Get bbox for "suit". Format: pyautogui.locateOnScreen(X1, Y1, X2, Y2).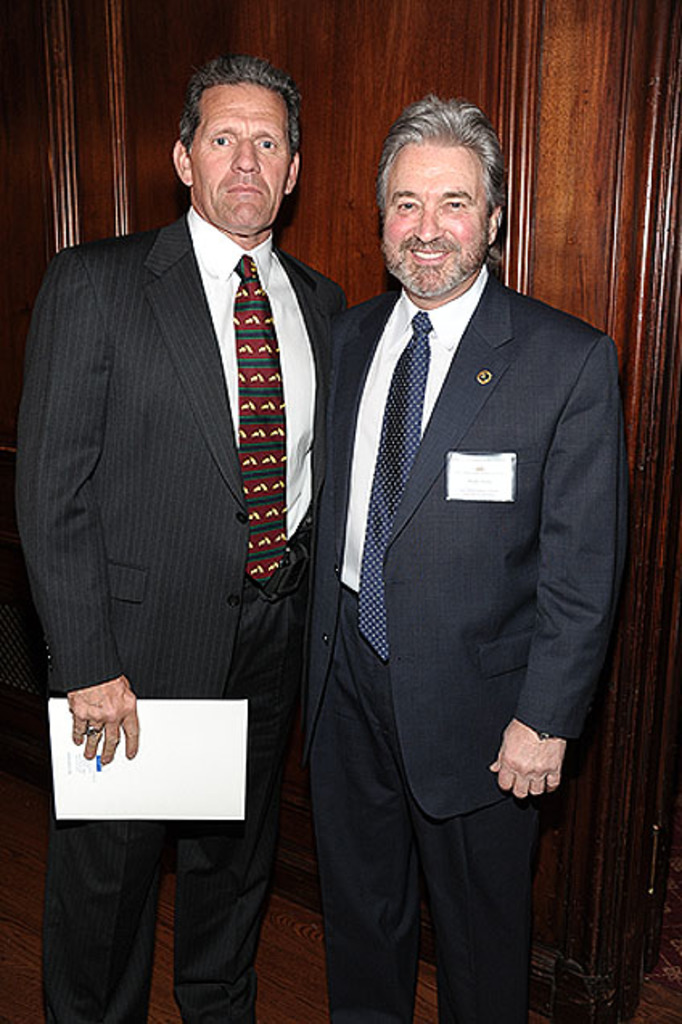
pyautogui.locateOnScreen(310, 280, 631, 1010).
